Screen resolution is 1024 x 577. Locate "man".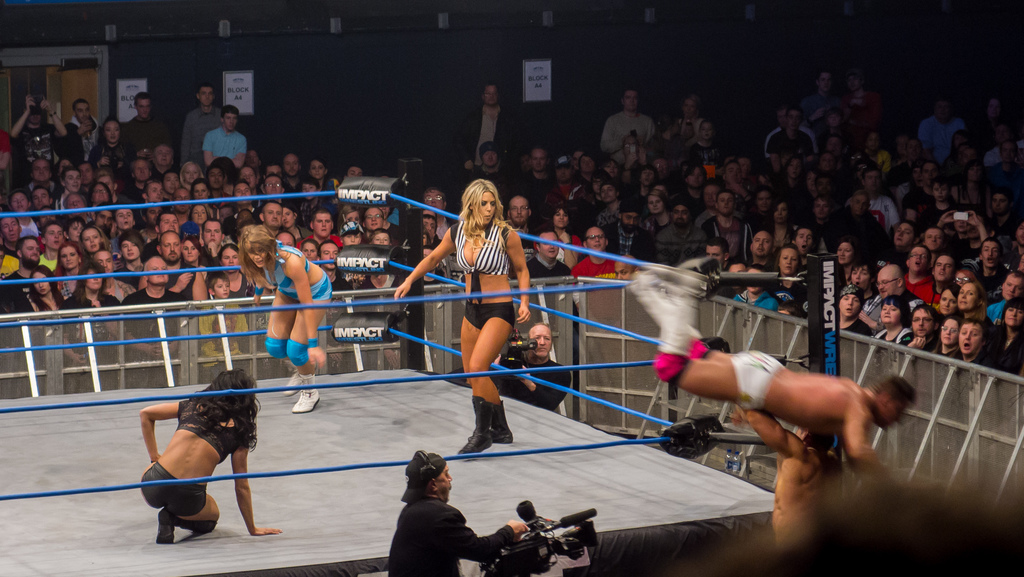
bbox=(152, 143, 175, 172).
